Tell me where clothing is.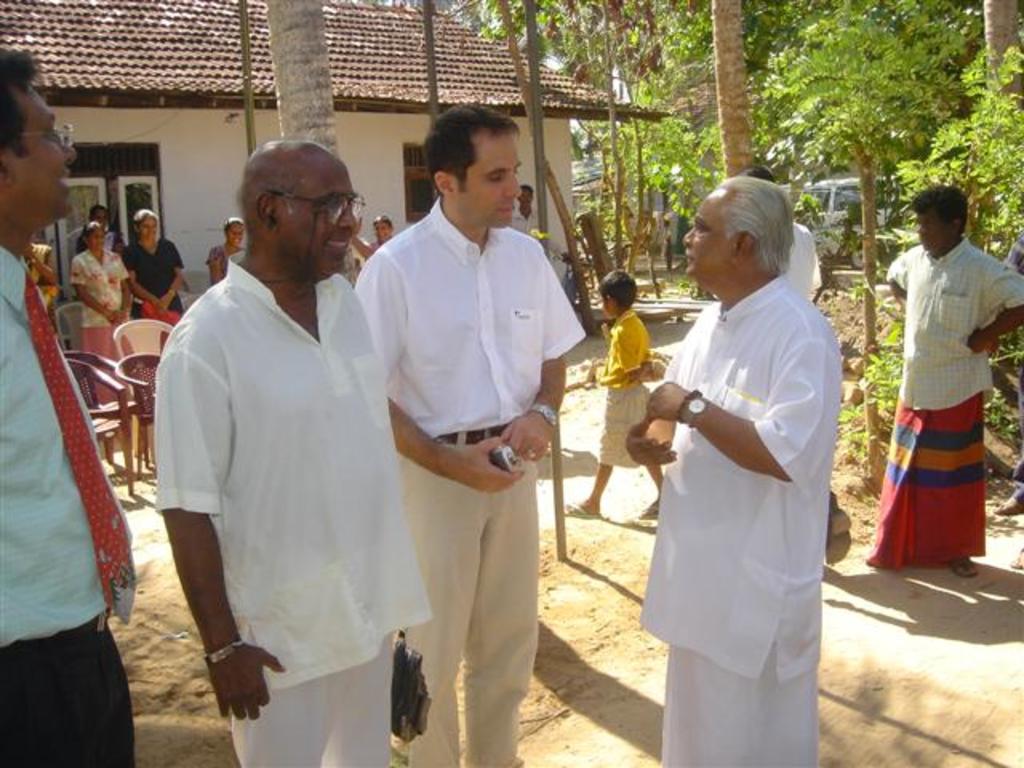
clothing is at {"x1": 122, "y1": 237, "x2": 206, "y2": 326}.
